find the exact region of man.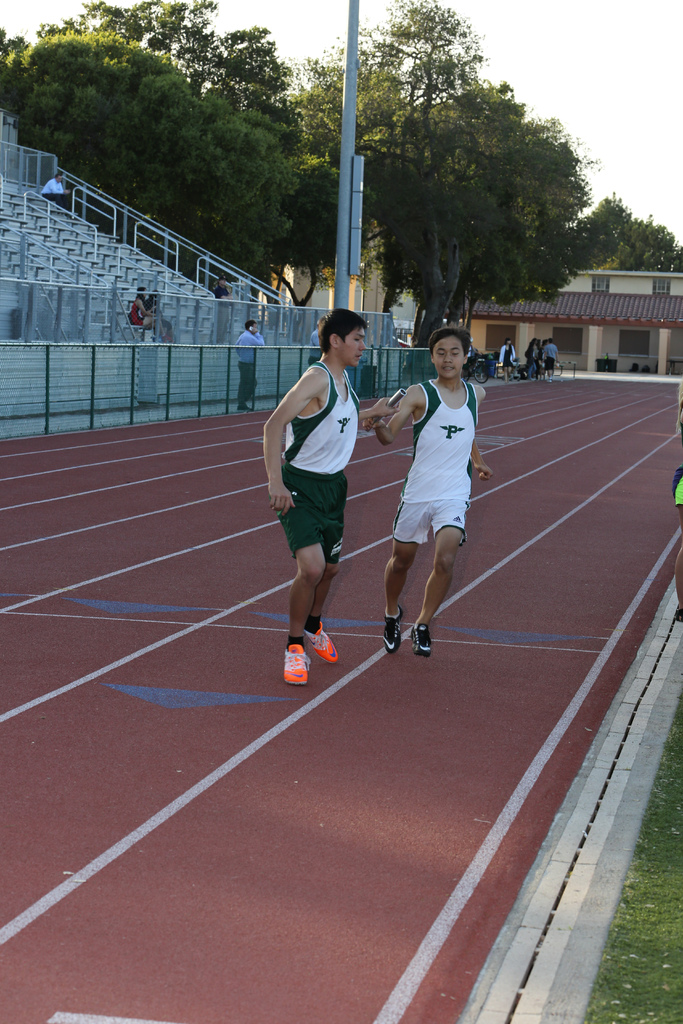
Exact region: (left=311, top=312, right=329, bottom=363).
